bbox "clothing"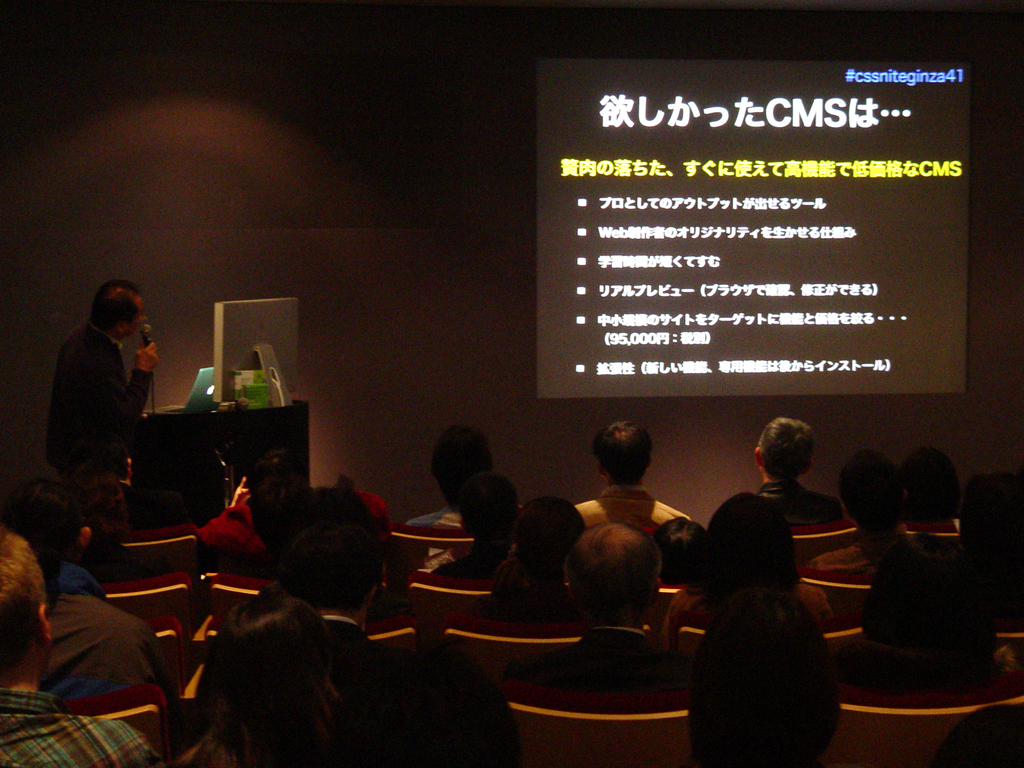
select_region(732, 480, 849, 534)
